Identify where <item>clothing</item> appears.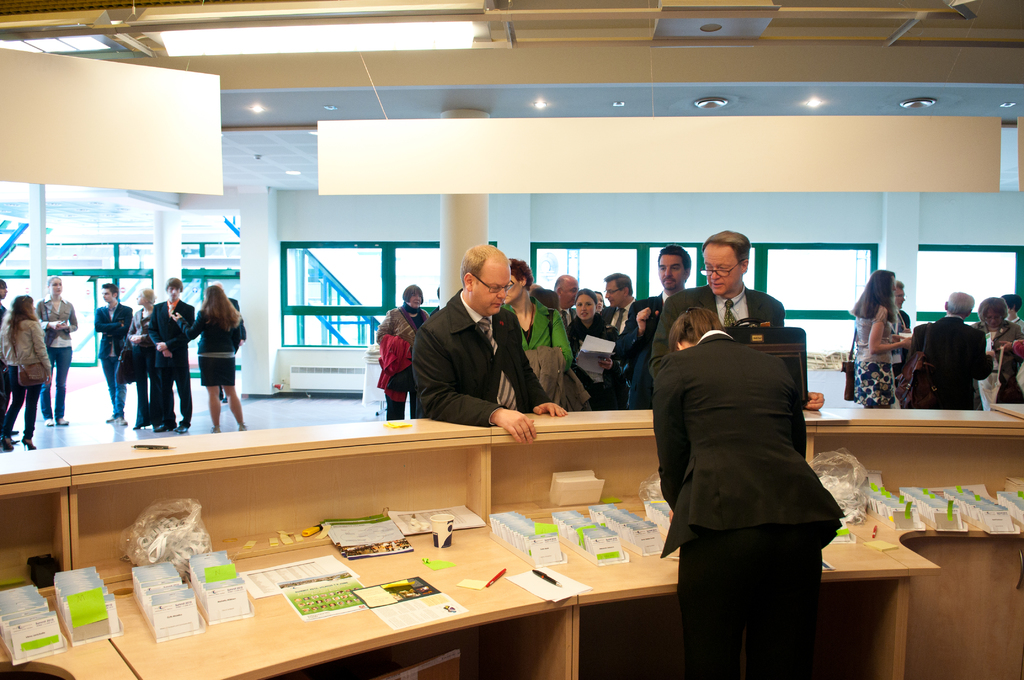
Appears at BBox(127, 305, 154, 423).
